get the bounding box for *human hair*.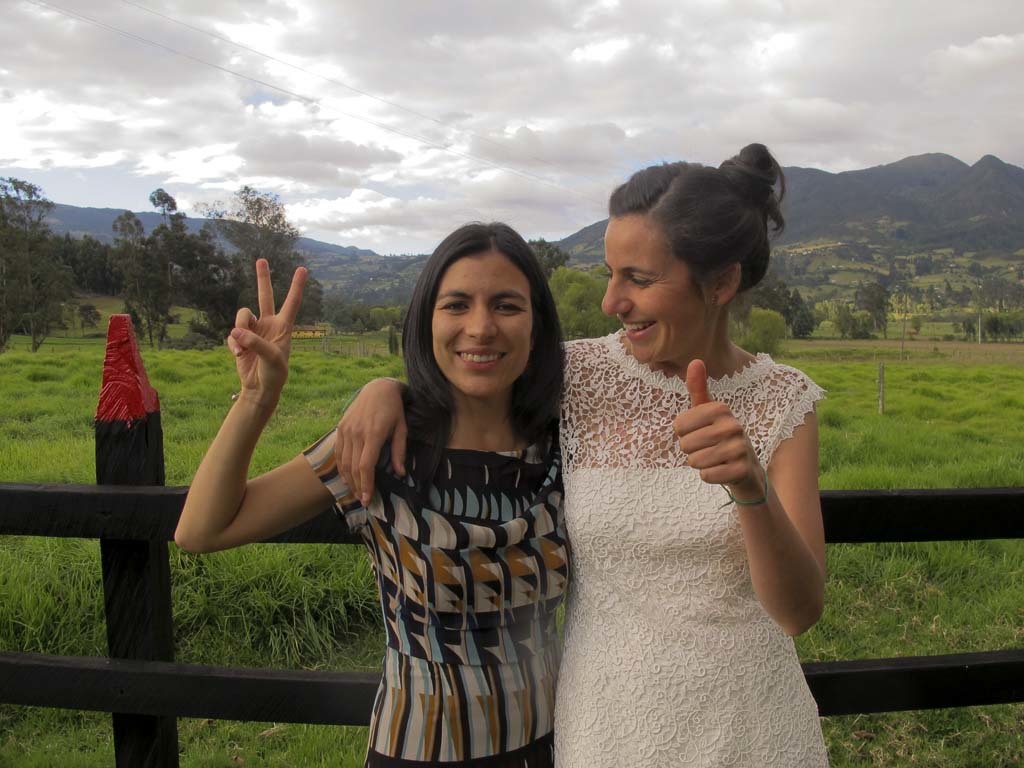
389:213:563:439.
